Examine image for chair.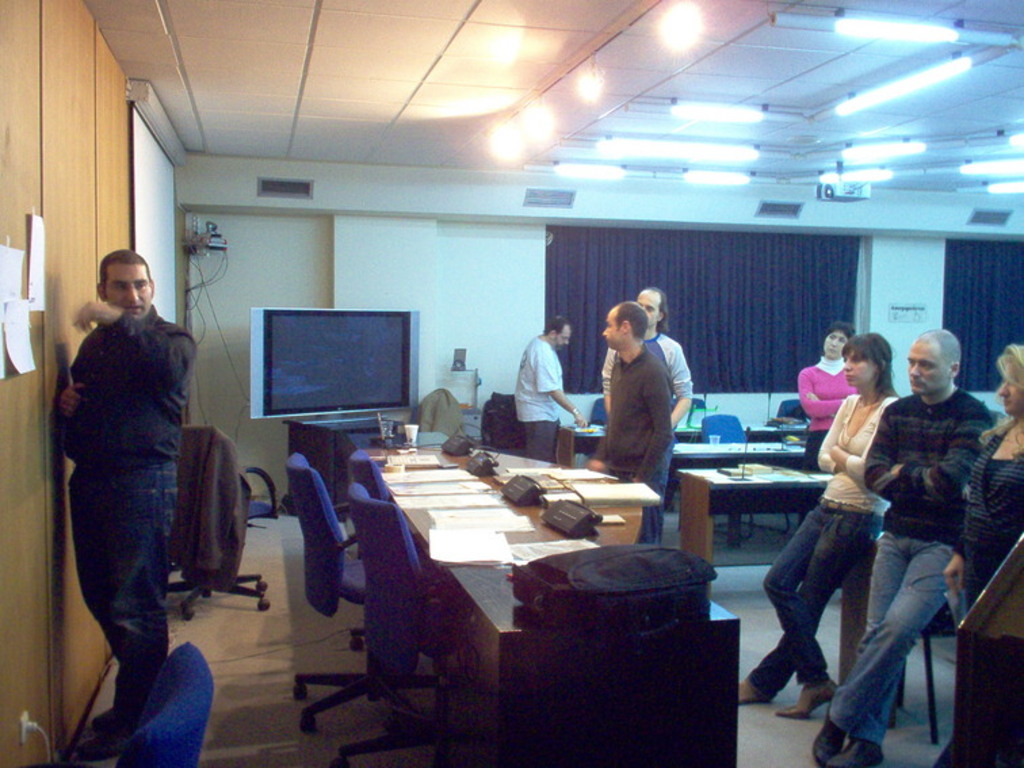
Examination result: bbox(283, 451, 448, 719).
